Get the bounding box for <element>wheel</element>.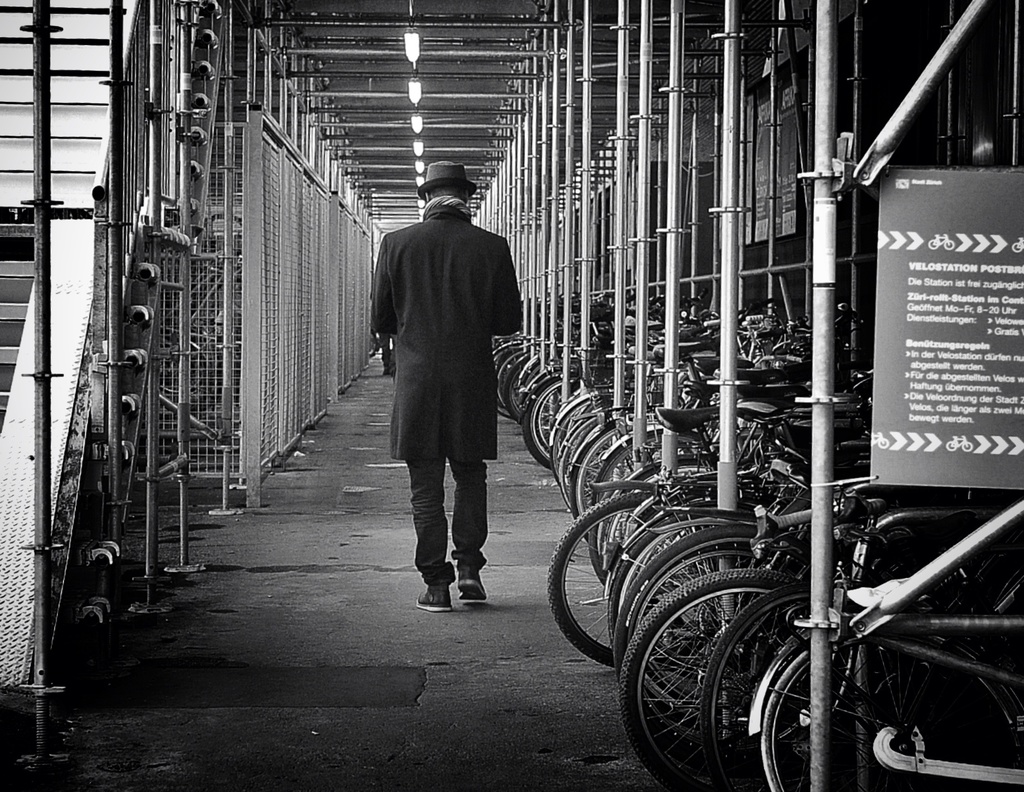
[x1=639, y1=579, x2=844, y2=768].
